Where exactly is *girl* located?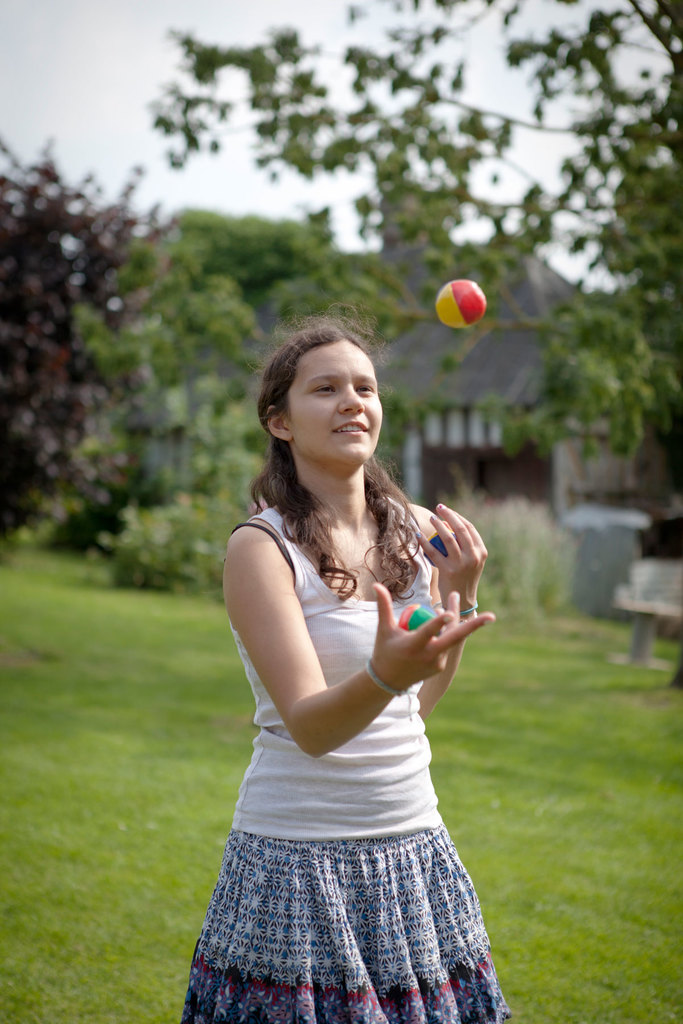
Its bounding box is <box>181,307,511,1023</box>.
